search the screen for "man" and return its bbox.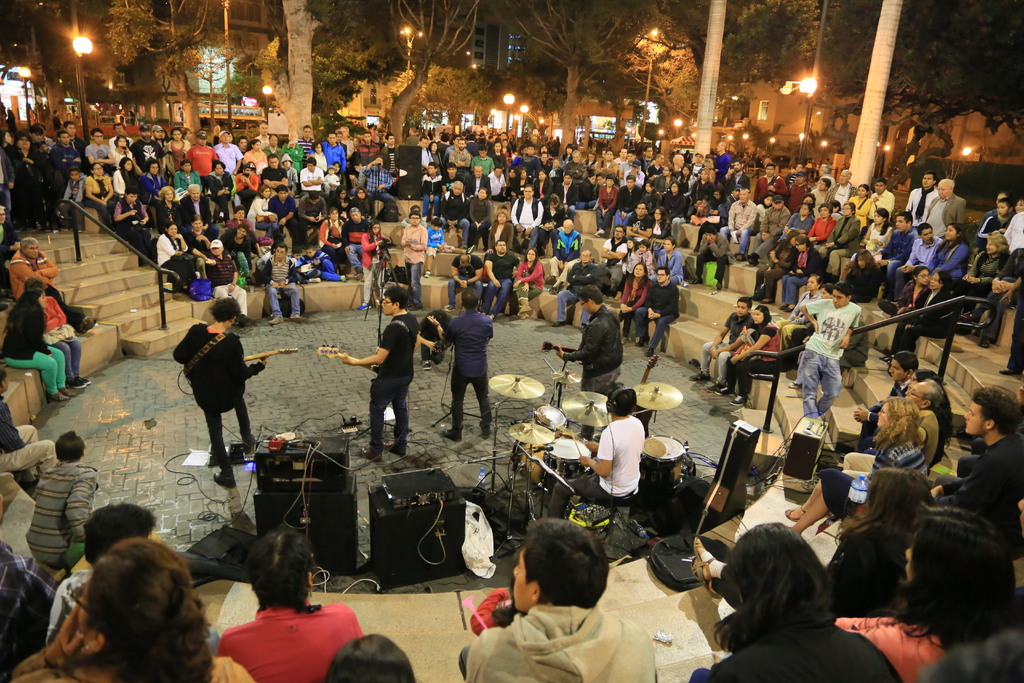
Found: detection(646, 151, 666, 183).
